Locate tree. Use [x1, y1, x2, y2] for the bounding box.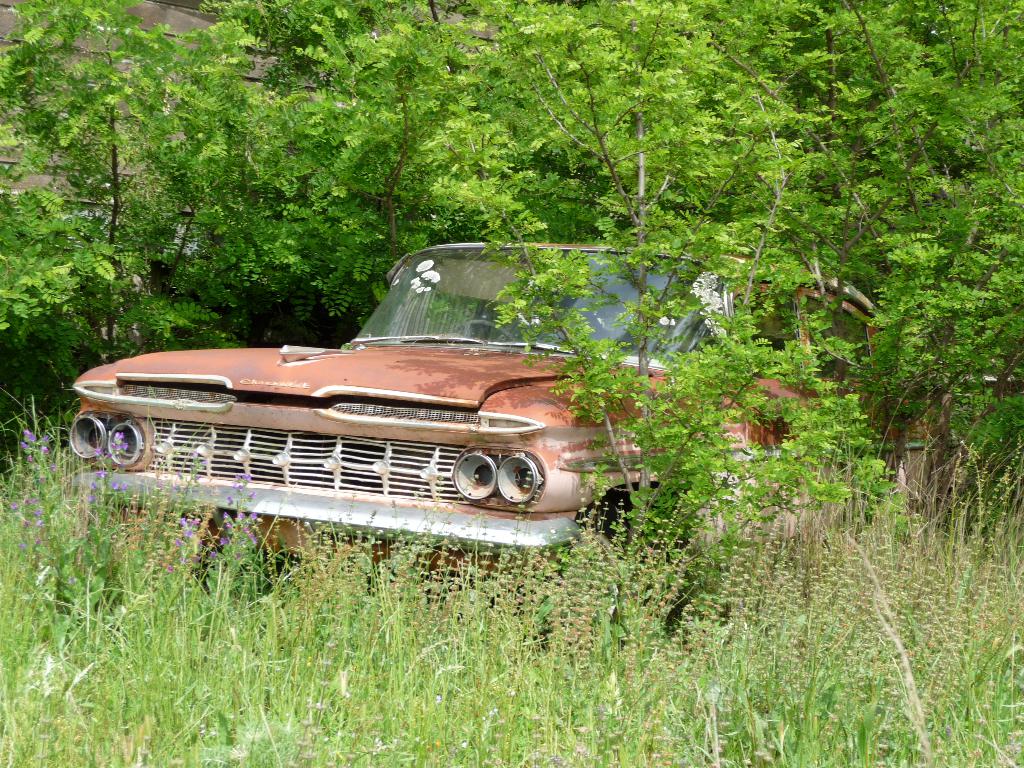
[0, 0, 226, 355].
